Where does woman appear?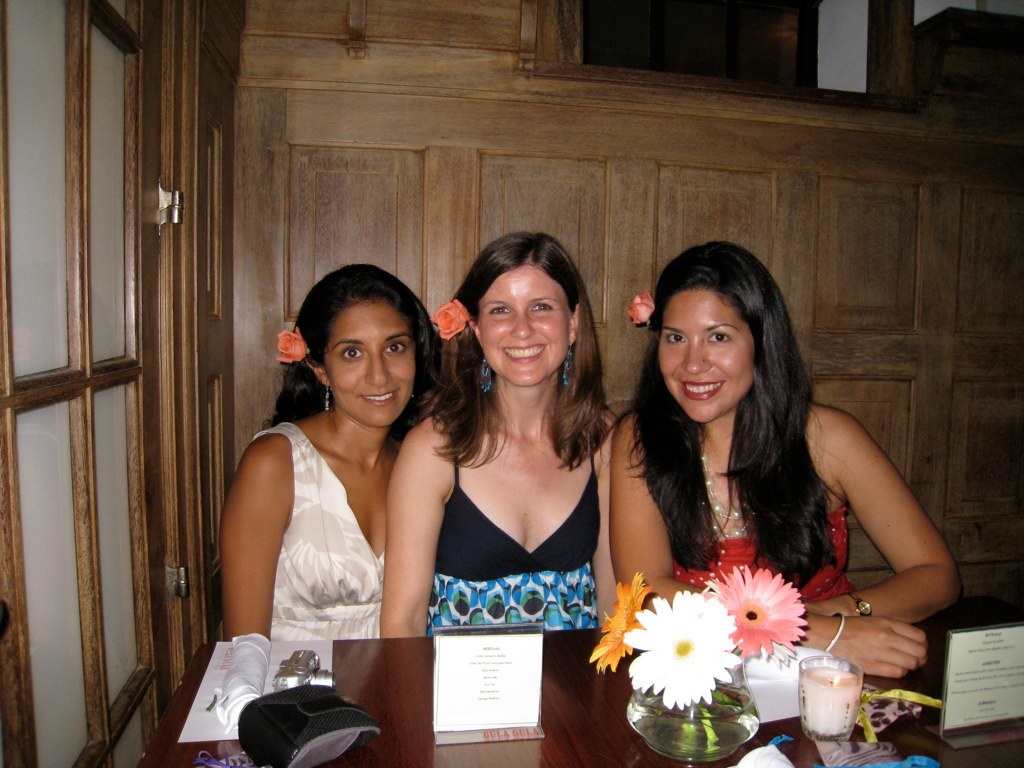
Appears at region(219, 259, 449, 640).
